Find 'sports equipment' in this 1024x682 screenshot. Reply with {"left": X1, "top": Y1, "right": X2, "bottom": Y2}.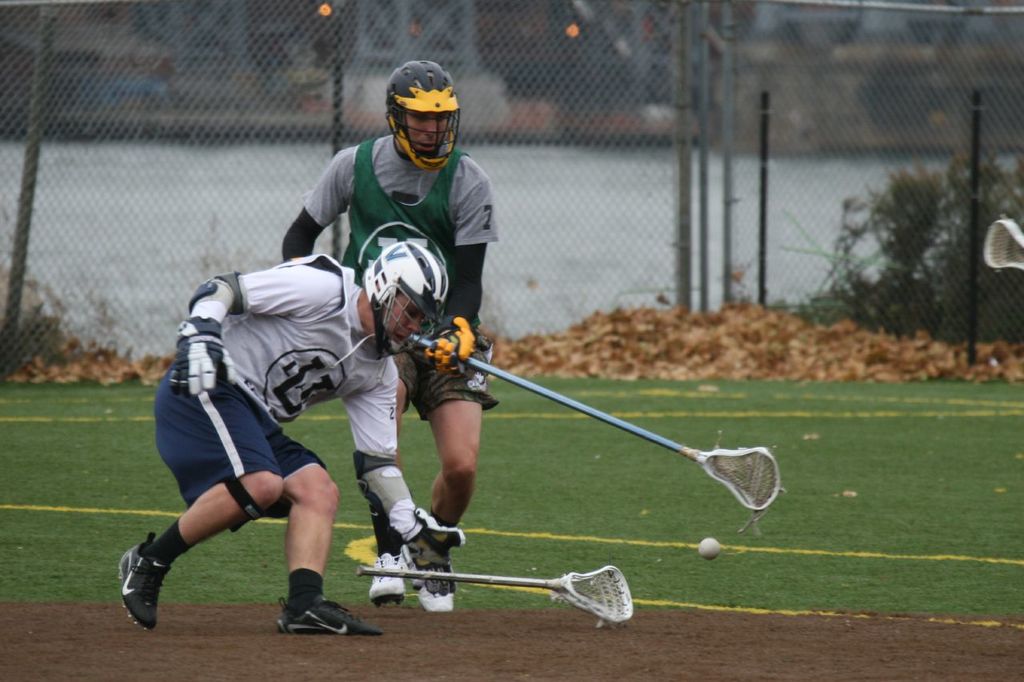
{"left": 171, "top": 320, "right": 235, "bottom": 394}.
